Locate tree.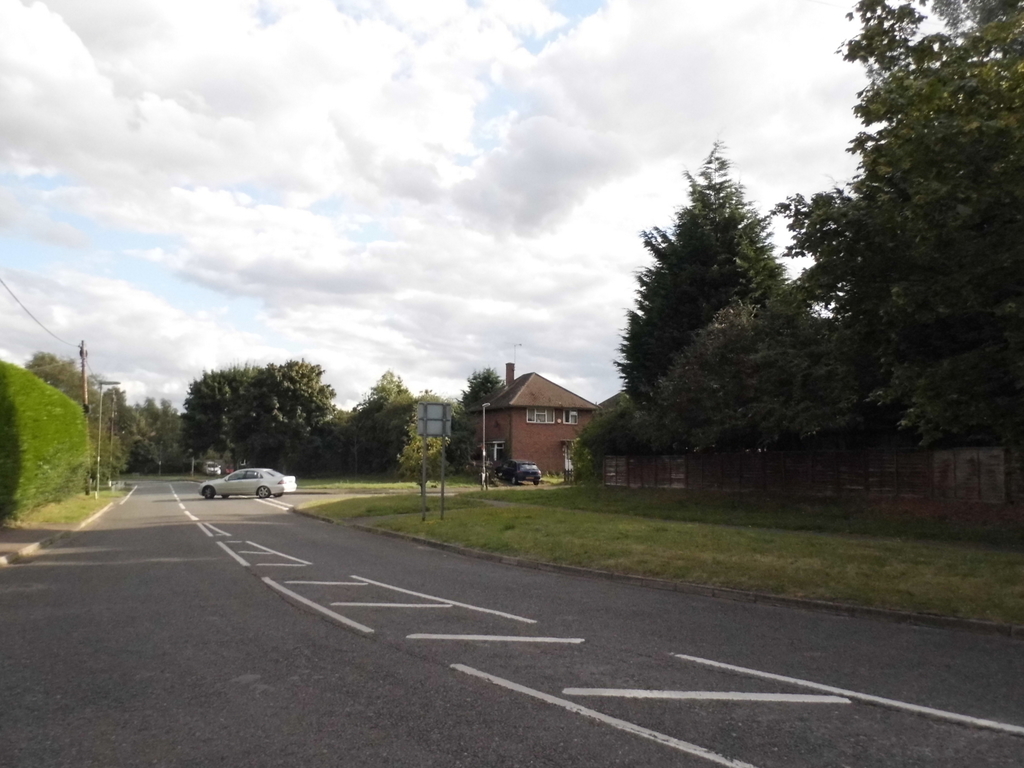
Bounding box: box(568, 398, 625, 472).
